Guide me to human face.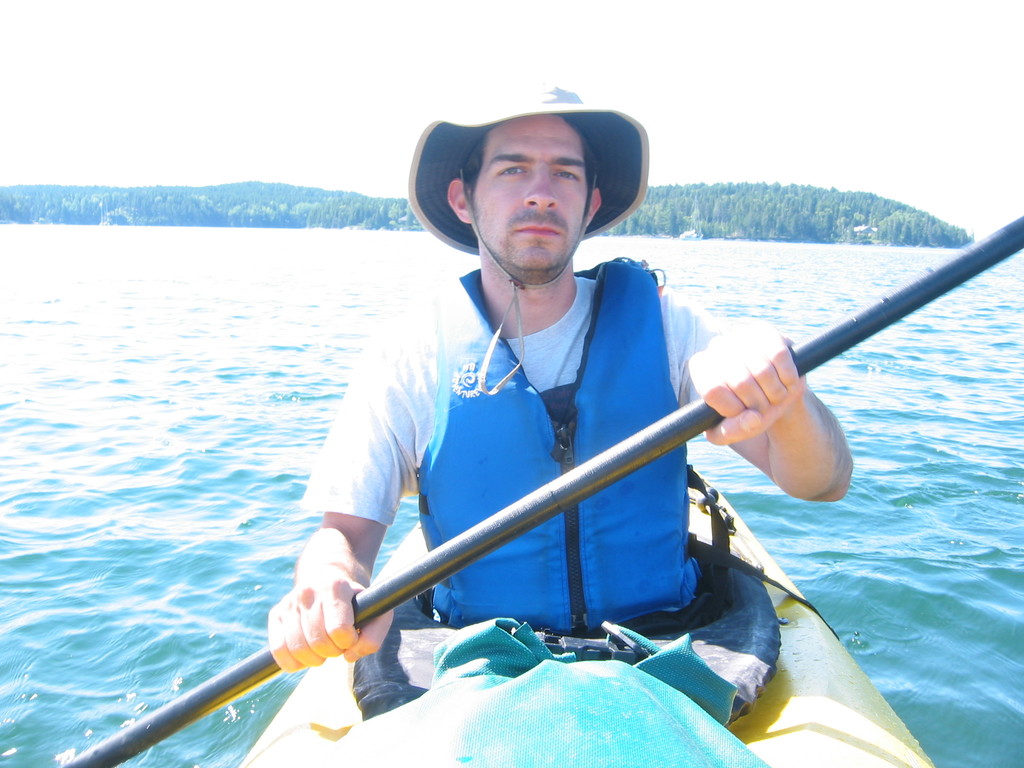
Guidance: {"x1": 465, "y1": 114, "x2": 591, "y2": 279}.
